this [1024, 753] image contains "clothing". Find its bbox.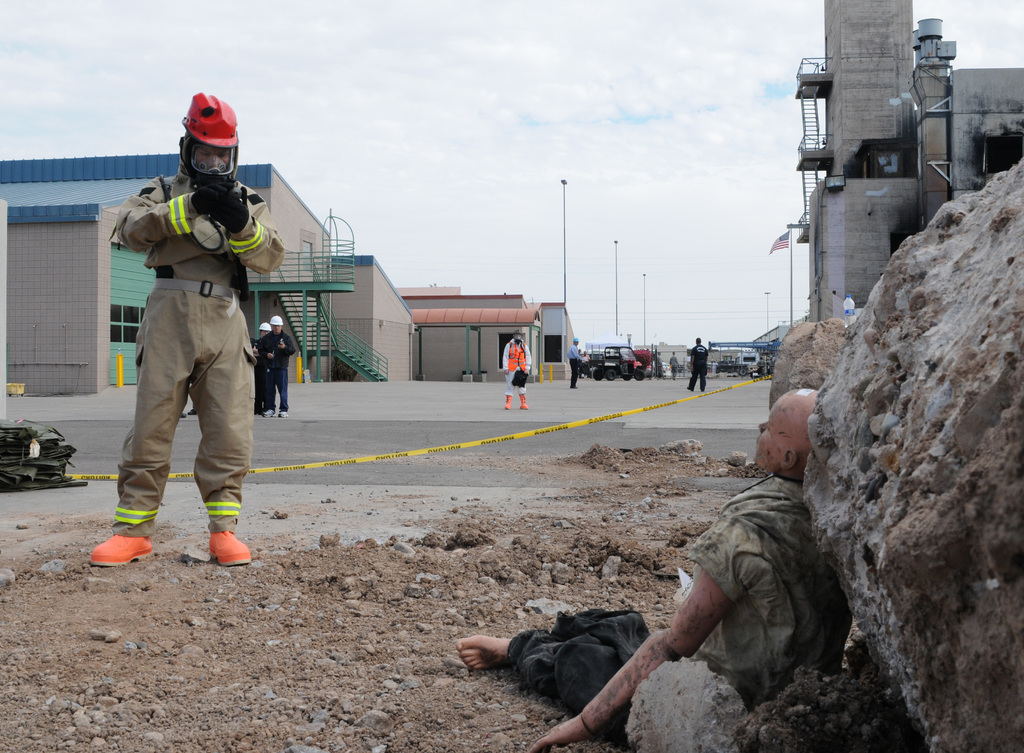
left=569, top=343, right=579, bottom=386.
